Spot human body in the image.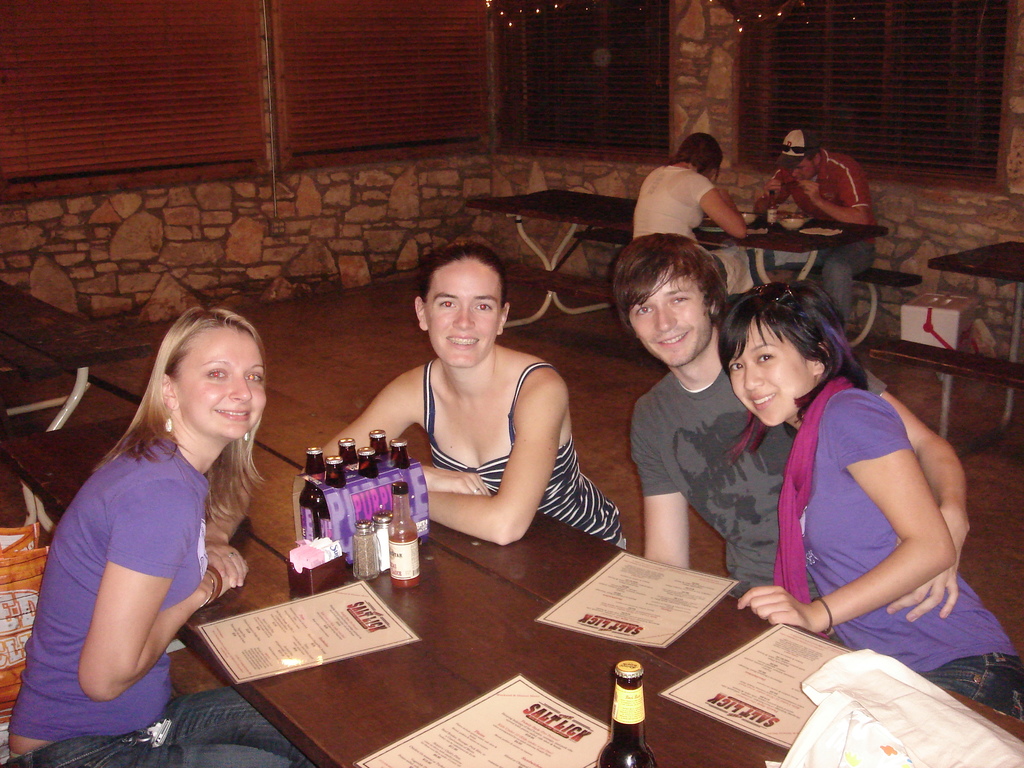
human body found at x1=328 y1=246 x2=640 y2=556.
